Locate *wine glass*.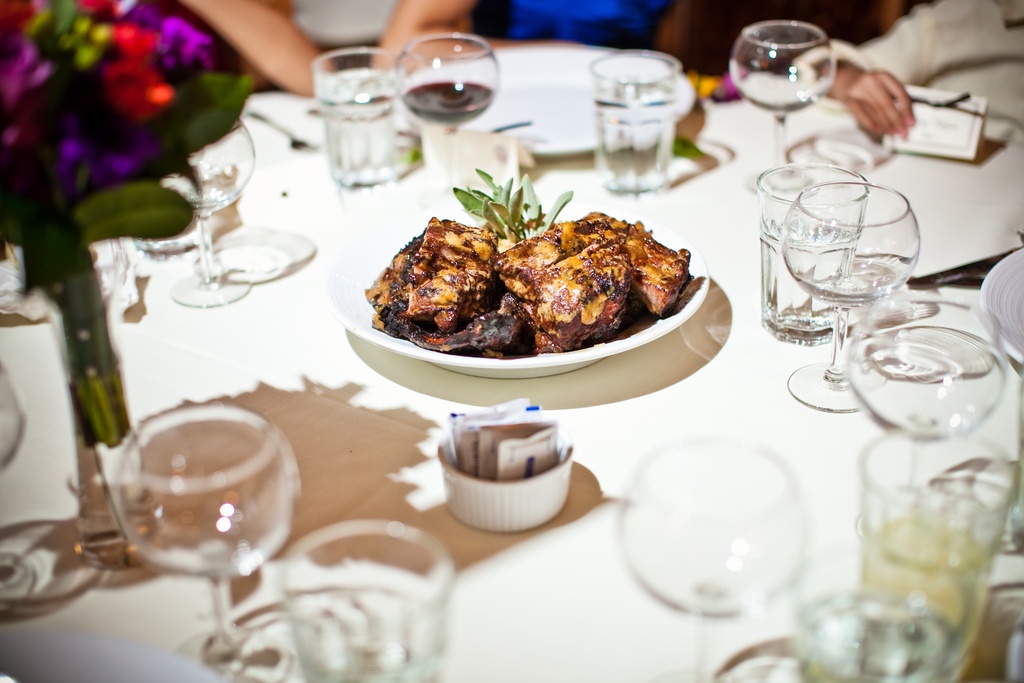
Bounding box: l=778, t=184, r=917, b=411.
